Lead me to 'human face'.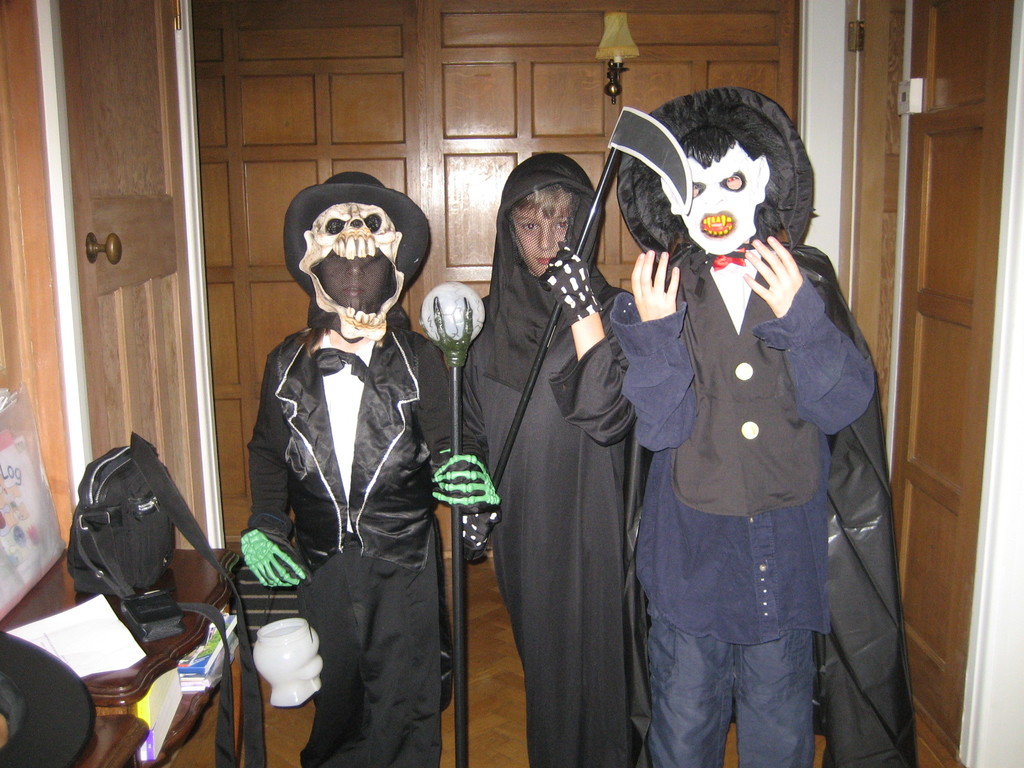
Lead to left=520, top=209, right=571, bottom=278.
